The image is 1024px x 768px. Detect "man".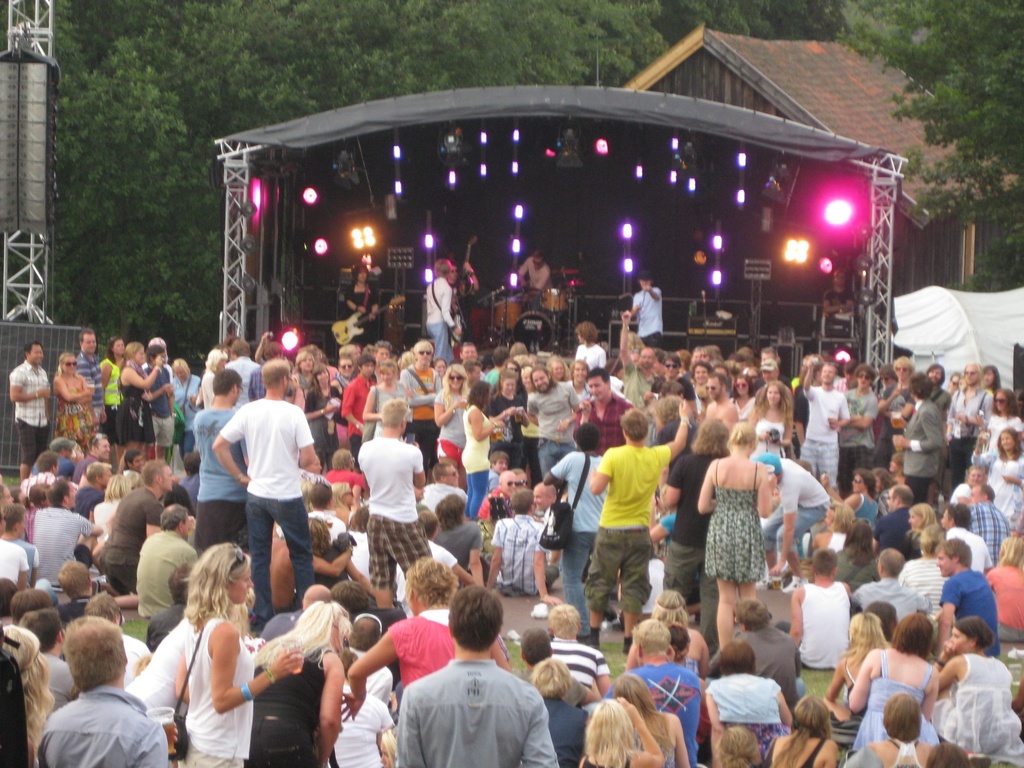
Detection: (x1=630, y1=273, x2=665, y2=347).
